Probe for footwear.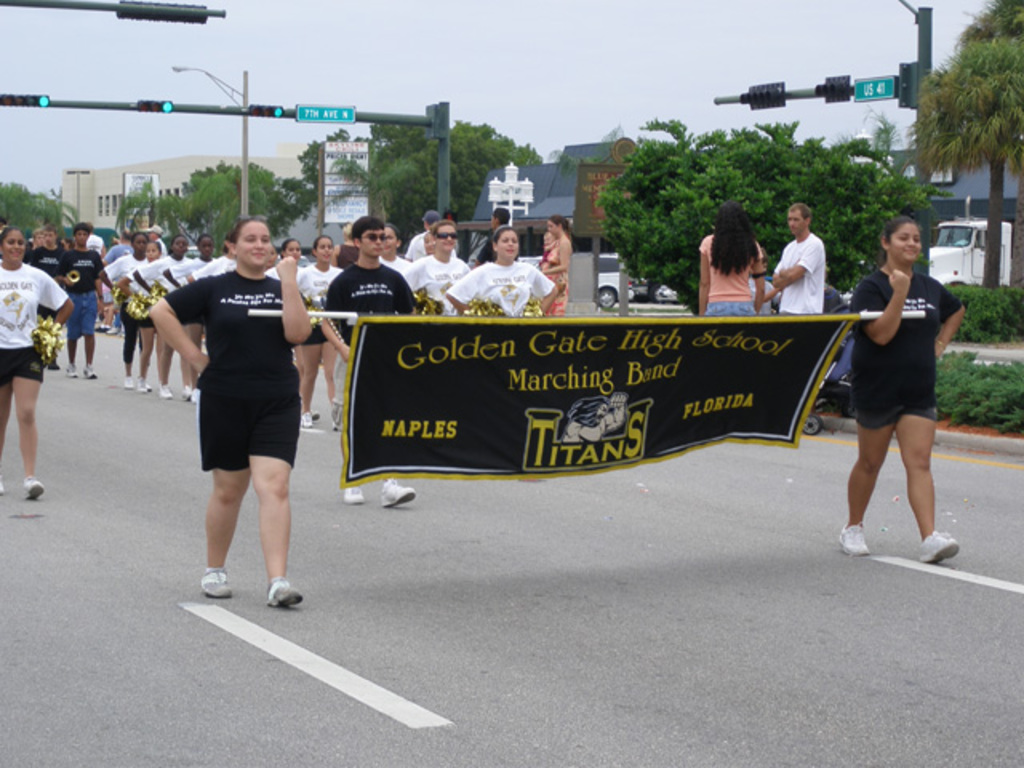
Probe result: [304,411,309,426].
